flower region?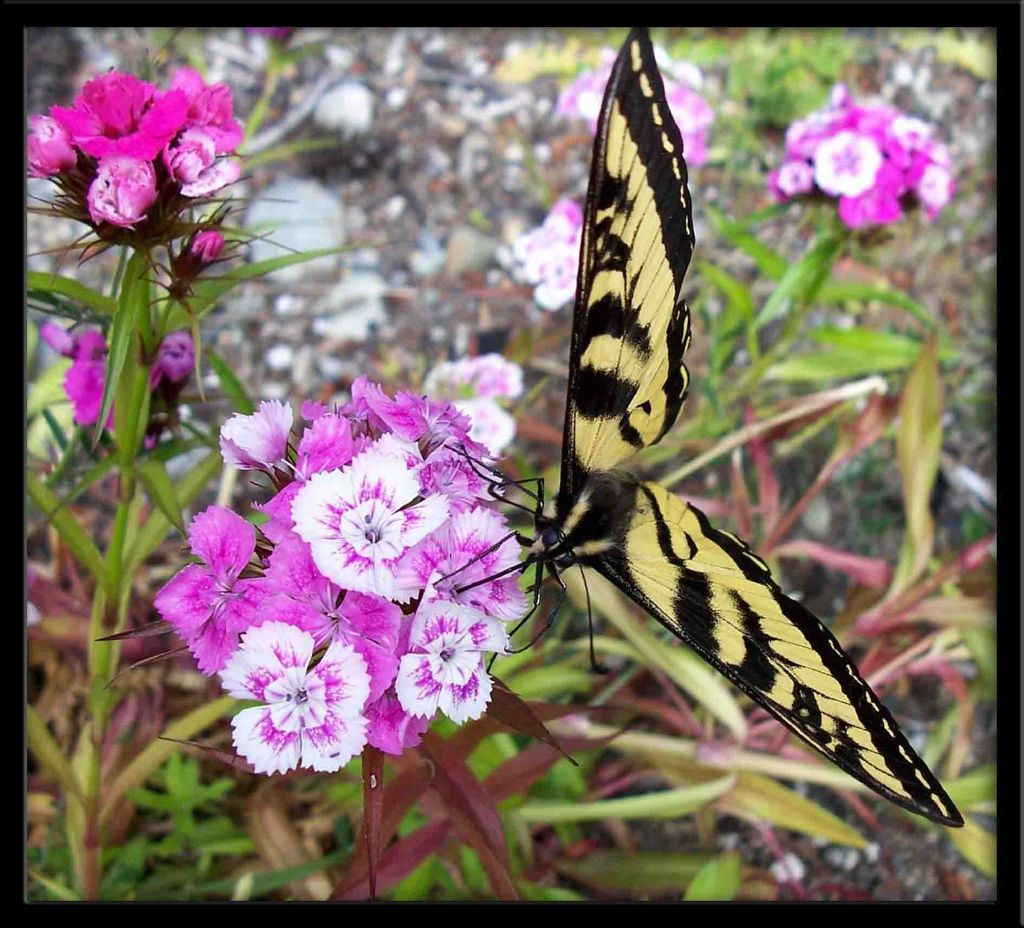
507/190/589/322
